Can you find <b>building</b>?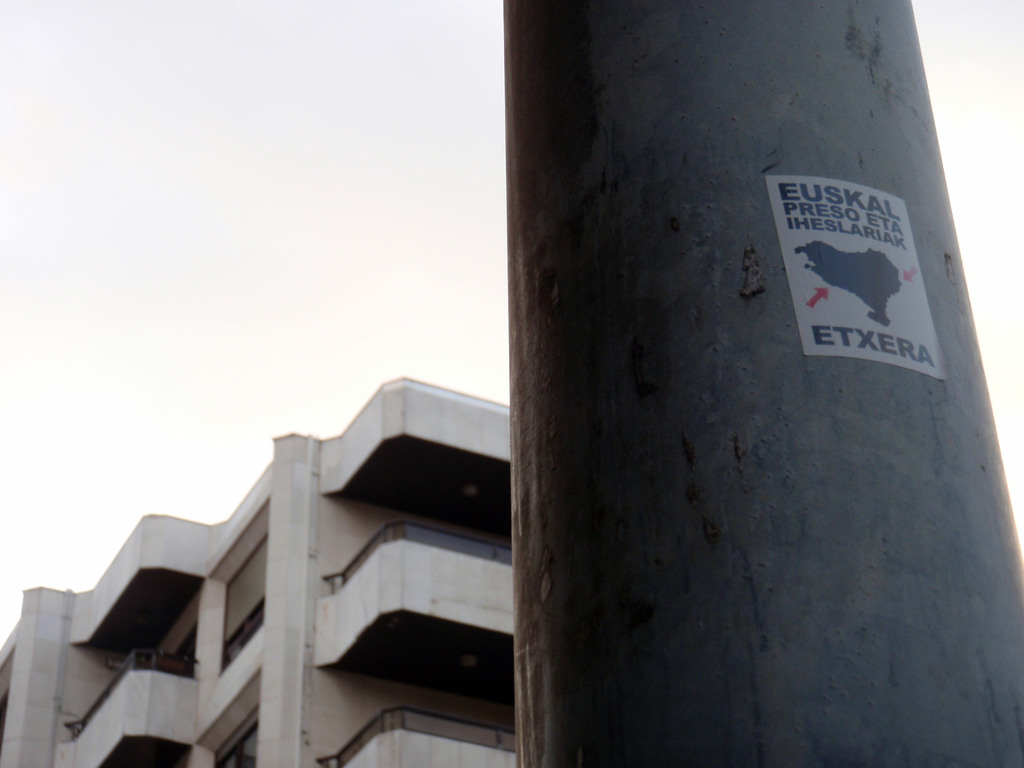
Yes, bounding box: 0:378:517:767.
